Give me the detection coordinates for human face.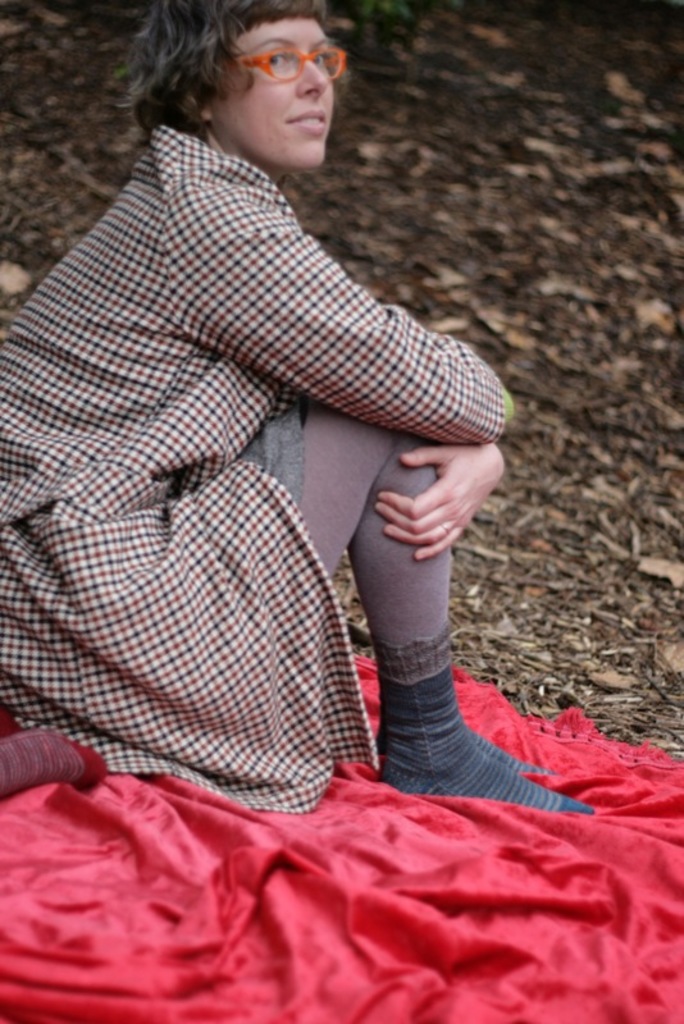
x1=206 y1=15 x2=327 y2=164.
